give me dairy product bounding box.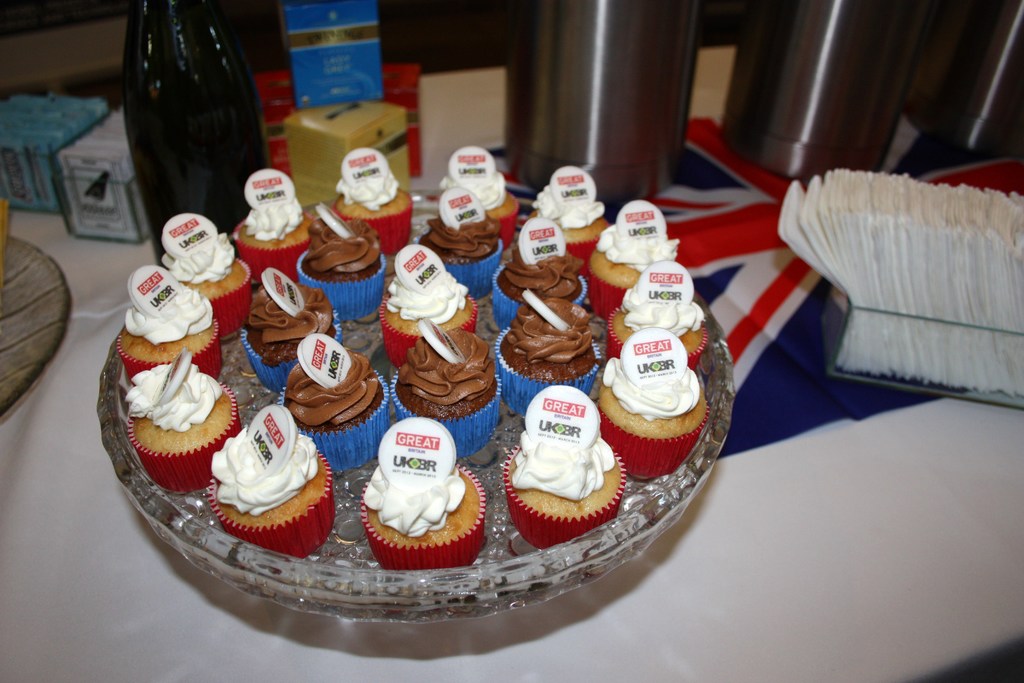
(131,290,220,340).
